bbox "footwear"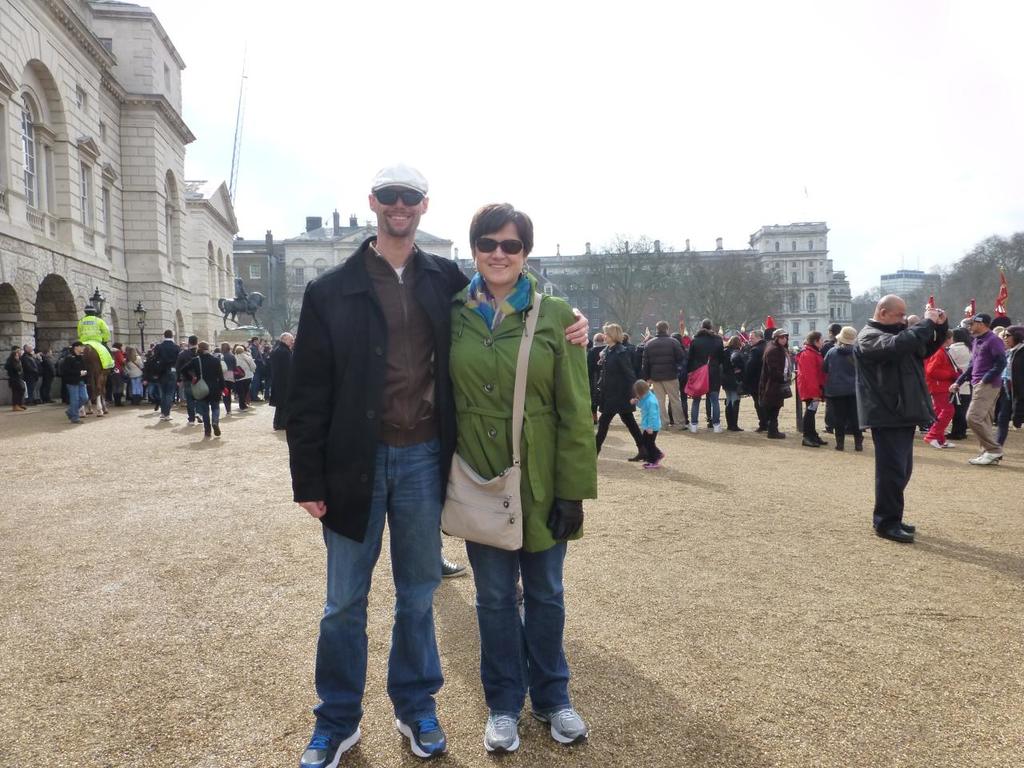
(532, 706, 590, 742)
